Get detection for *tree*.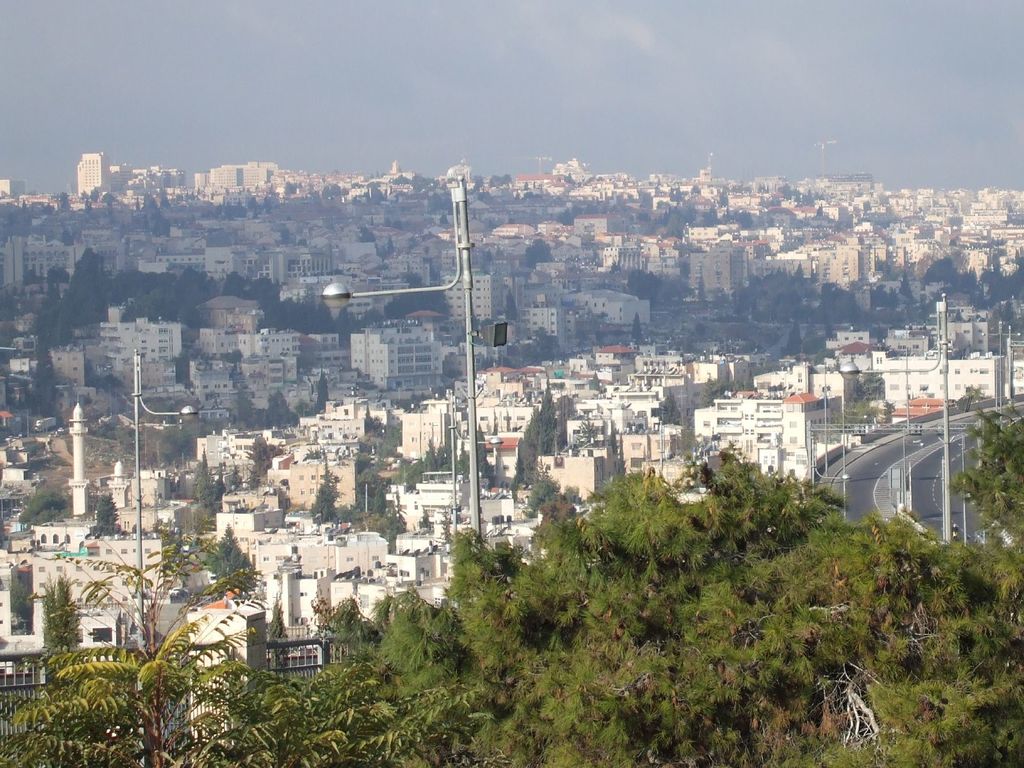
Detection: (5,195,84,207).
